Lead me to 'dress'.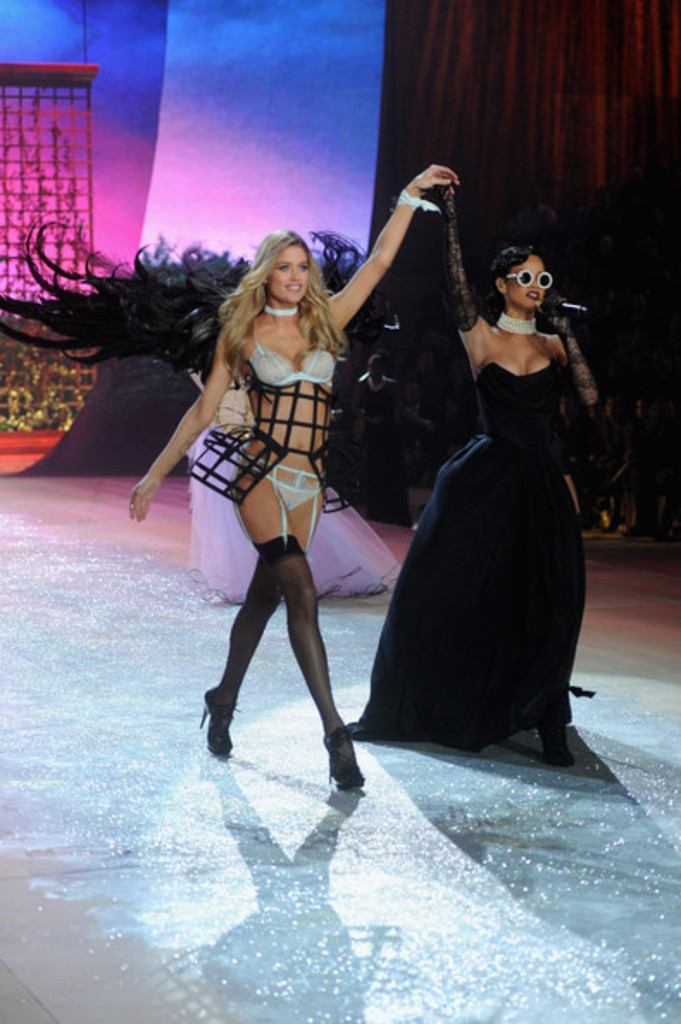
Lead to l=343, t=360, r=590, b=753.
